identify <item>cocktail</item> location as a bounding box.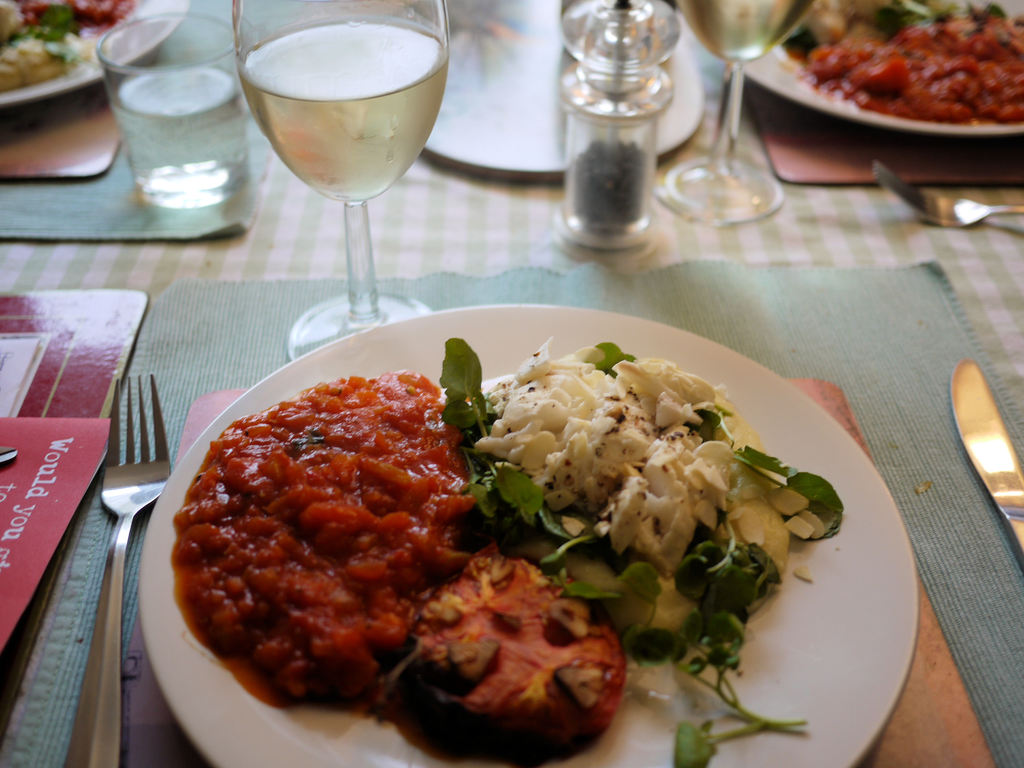
<region>227, 0, 451, 365</region>.
